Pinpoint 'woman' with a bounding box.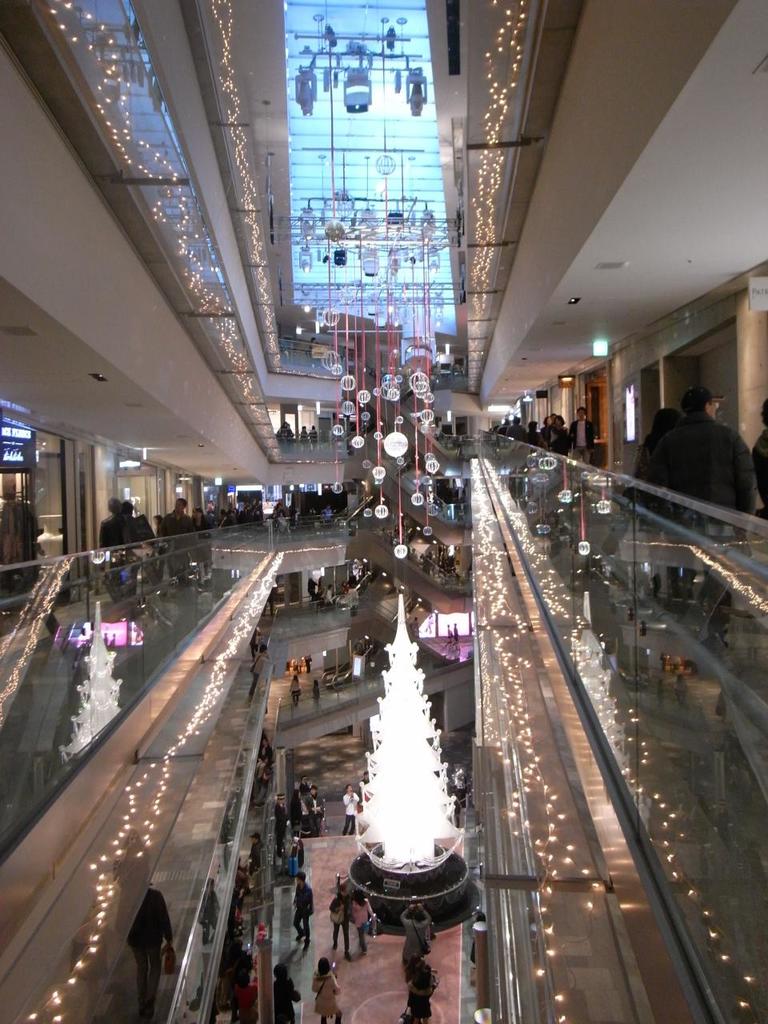
box(330, 902, 346, 953).
